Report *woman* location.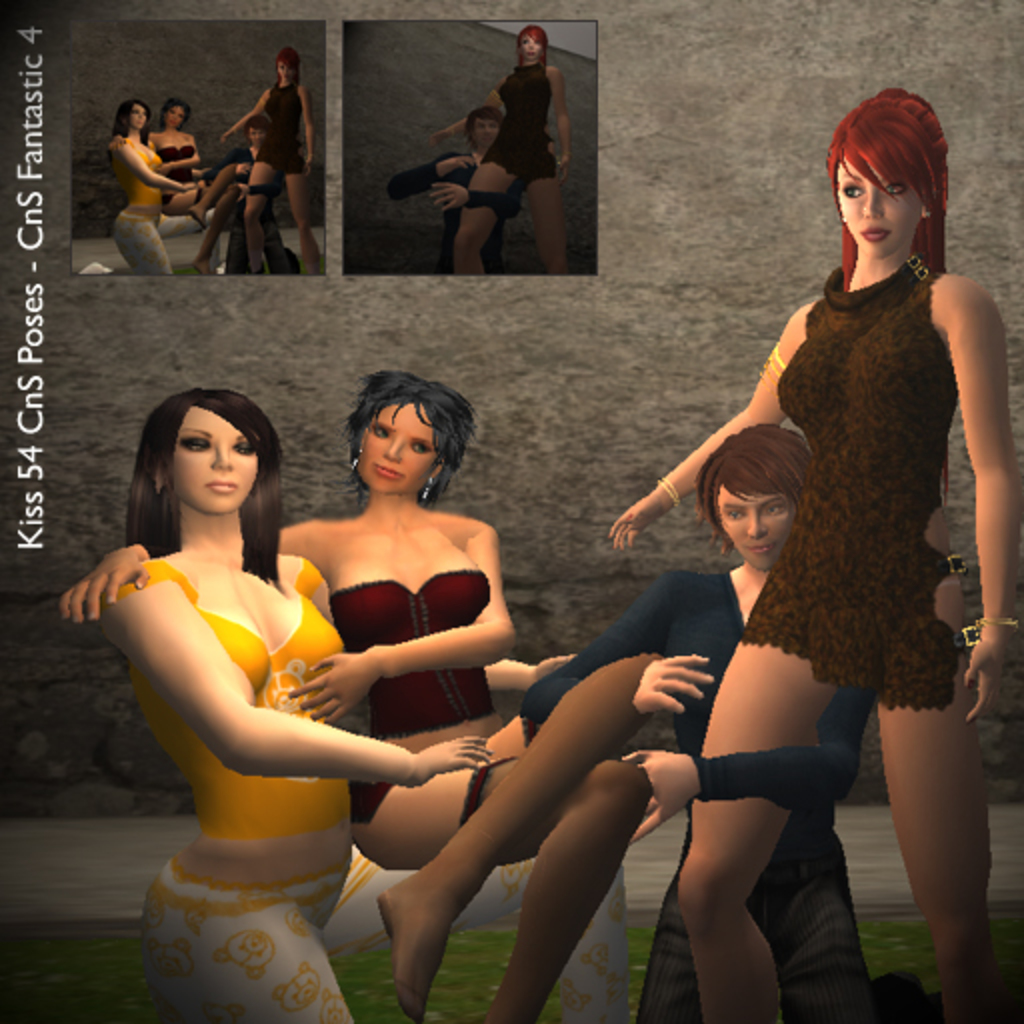
Report: [222, 46, 316, 280].
